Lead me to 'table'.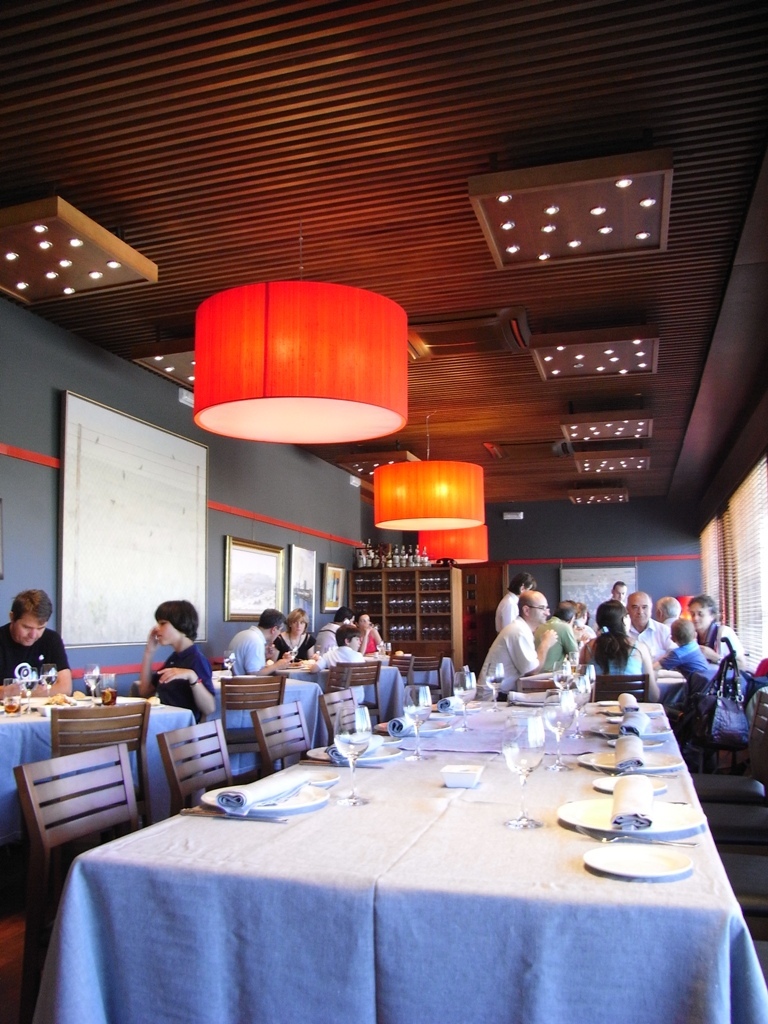
Lead to locate(213, 667, 321, 773).
